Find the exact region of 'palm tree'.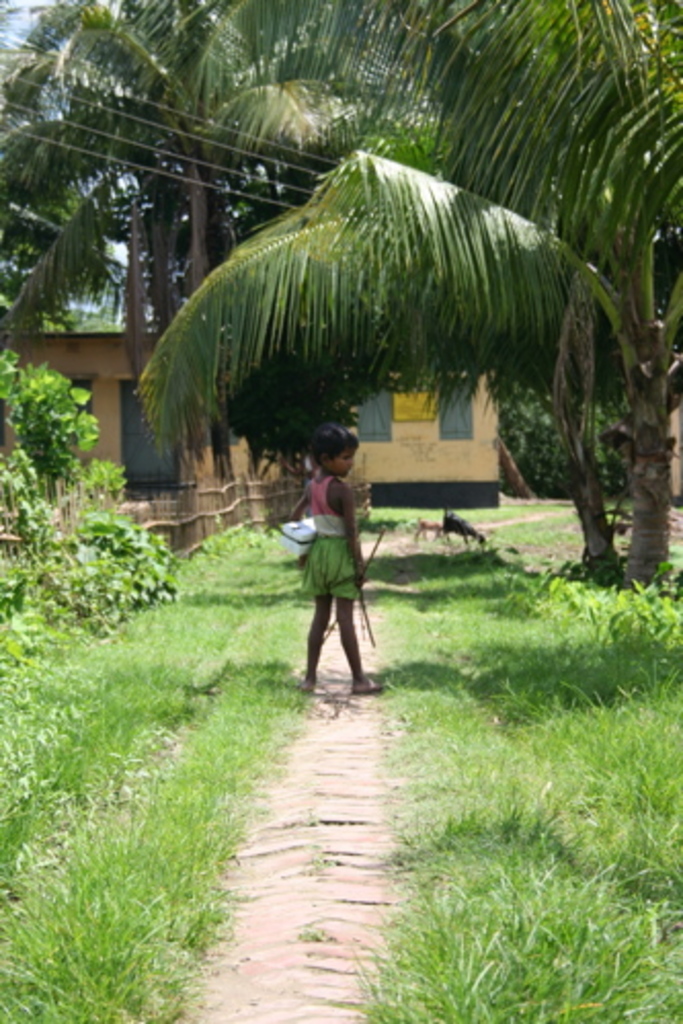
Exact region: bbox(68, 23, 611, 624).
